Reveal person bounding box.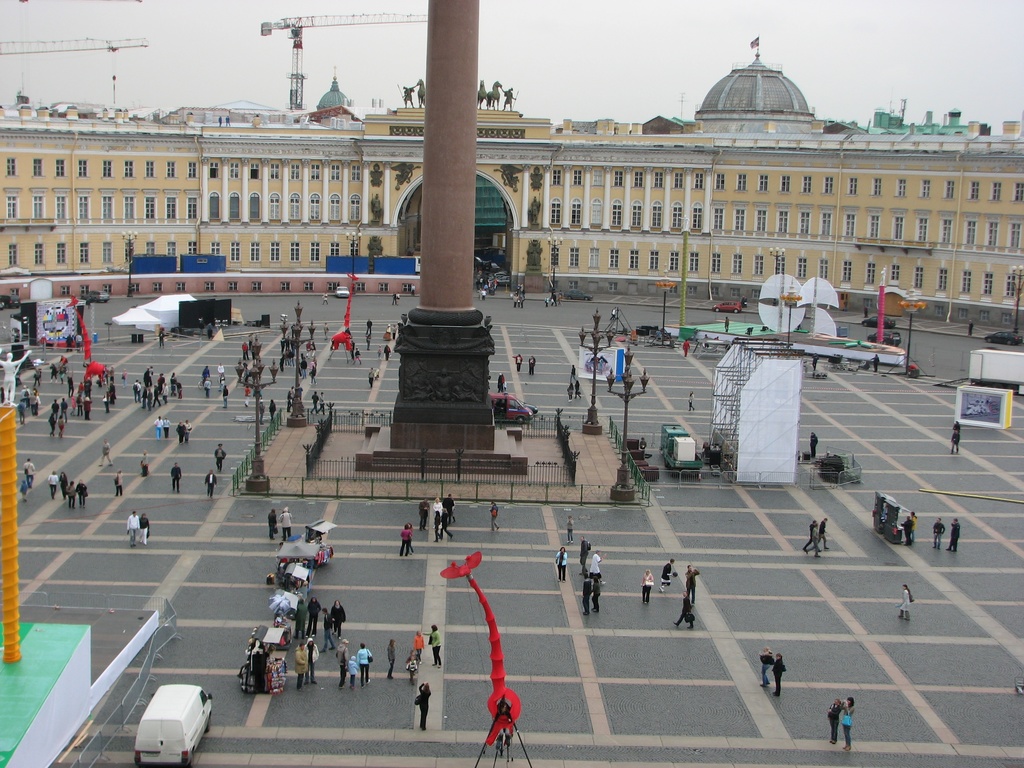
Revealed: <box>294,601,310,632</box>.
